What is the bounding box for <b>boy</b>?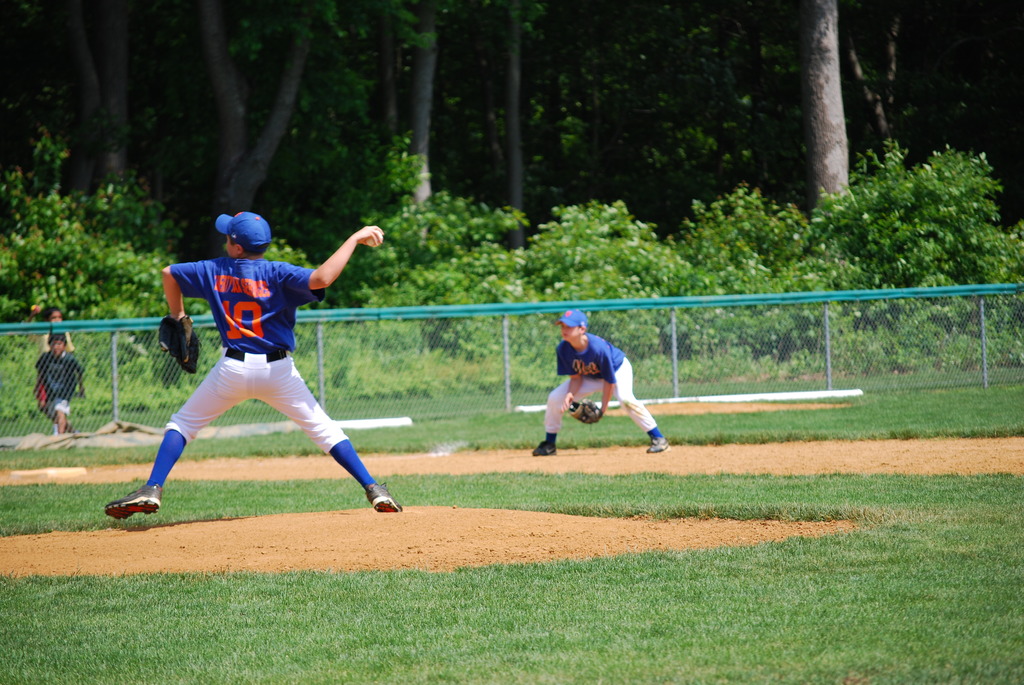
bbox=(111, 212, 406, 516).
